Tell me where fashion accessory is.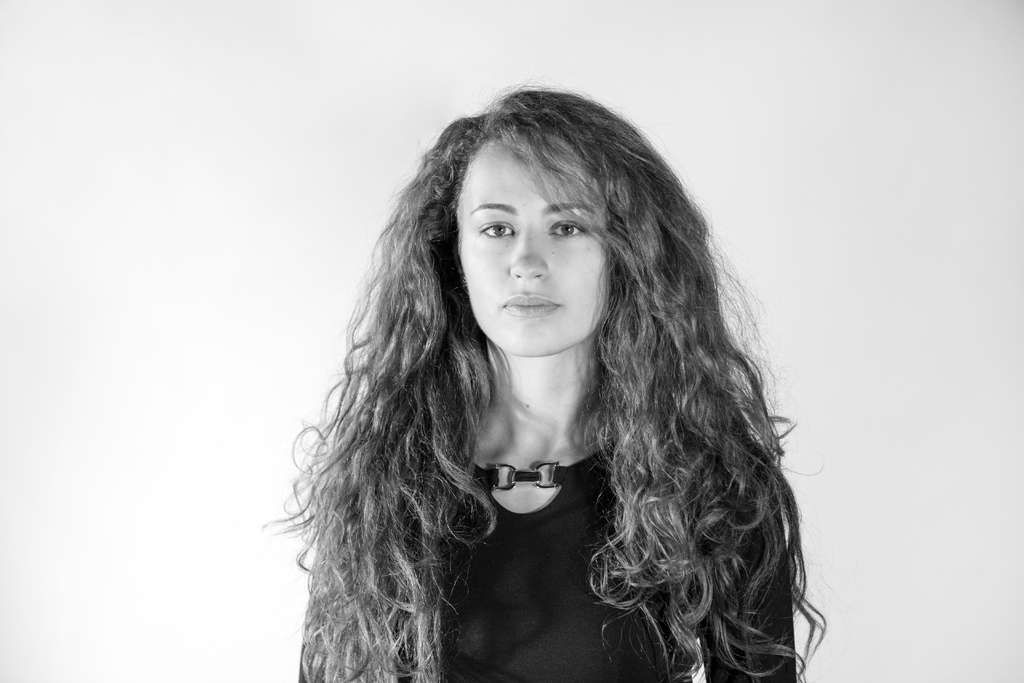
fashion accessory is at (454, 445, 611, 490).
